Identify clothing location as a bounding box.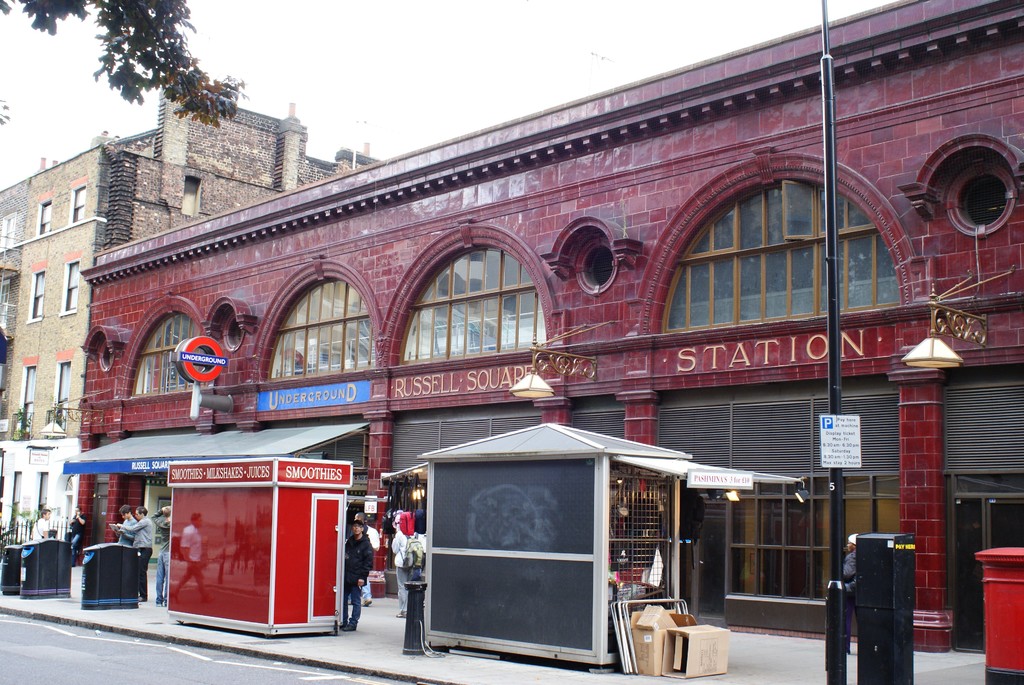
crop(148, 522, 191, 609).
